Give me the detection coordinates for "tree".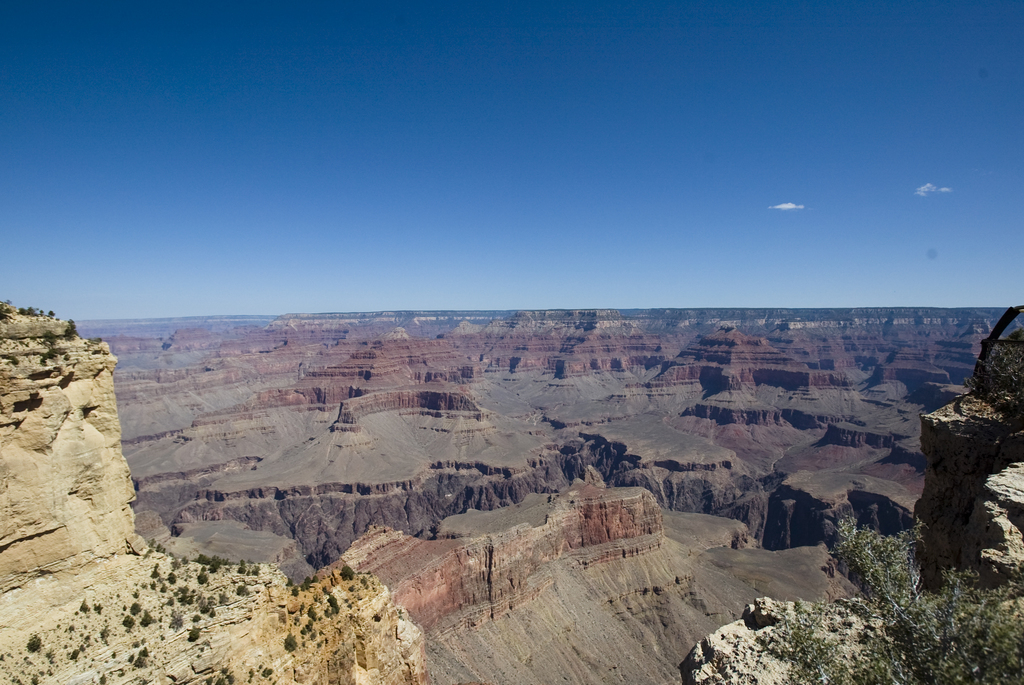
25:307:35:316.
